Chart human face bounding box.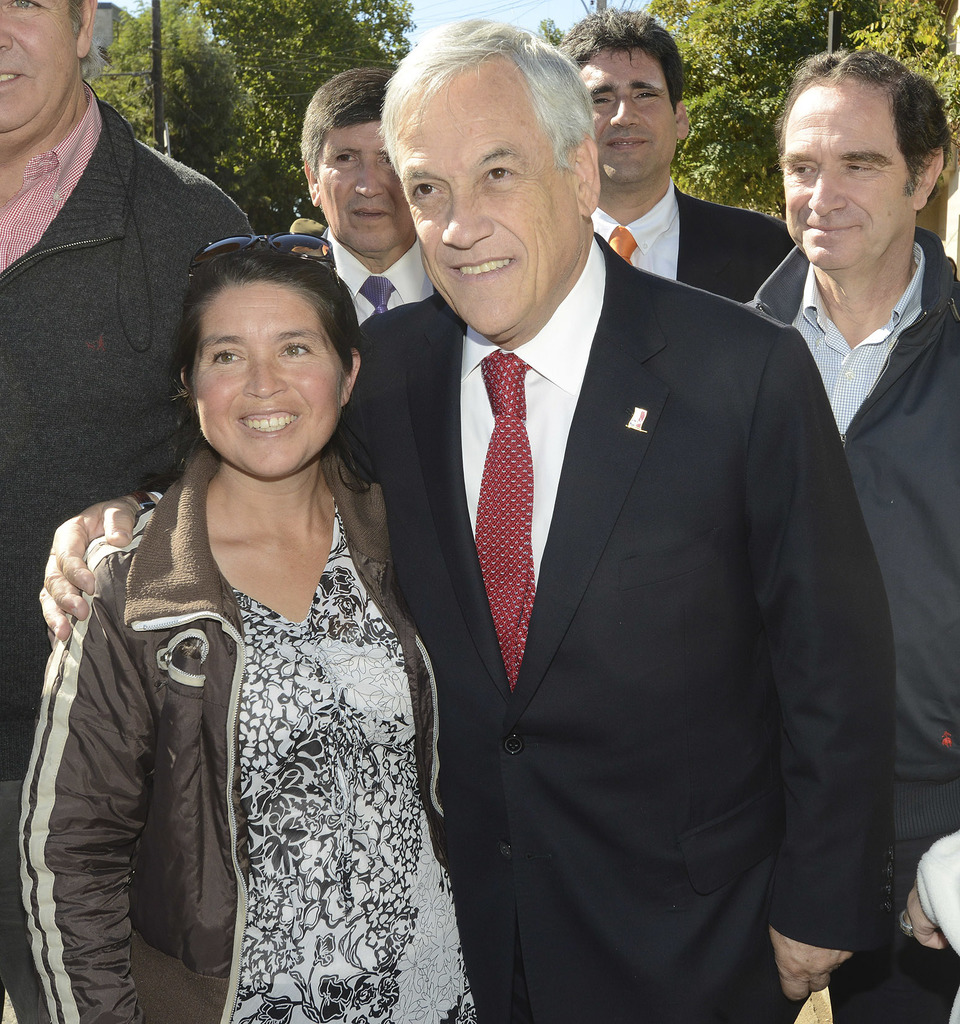
Charted: BBox(399, 83, 581, 338).
